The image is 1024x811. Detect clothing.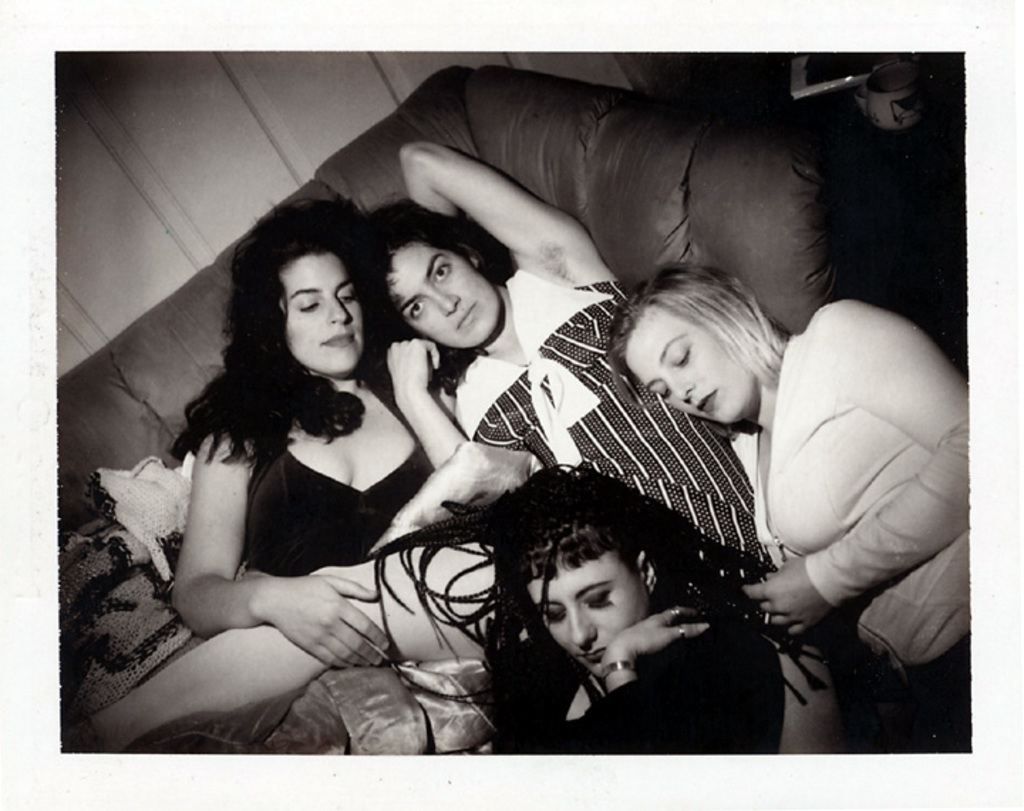
Detection: crop(454, 267, 765, 562).
